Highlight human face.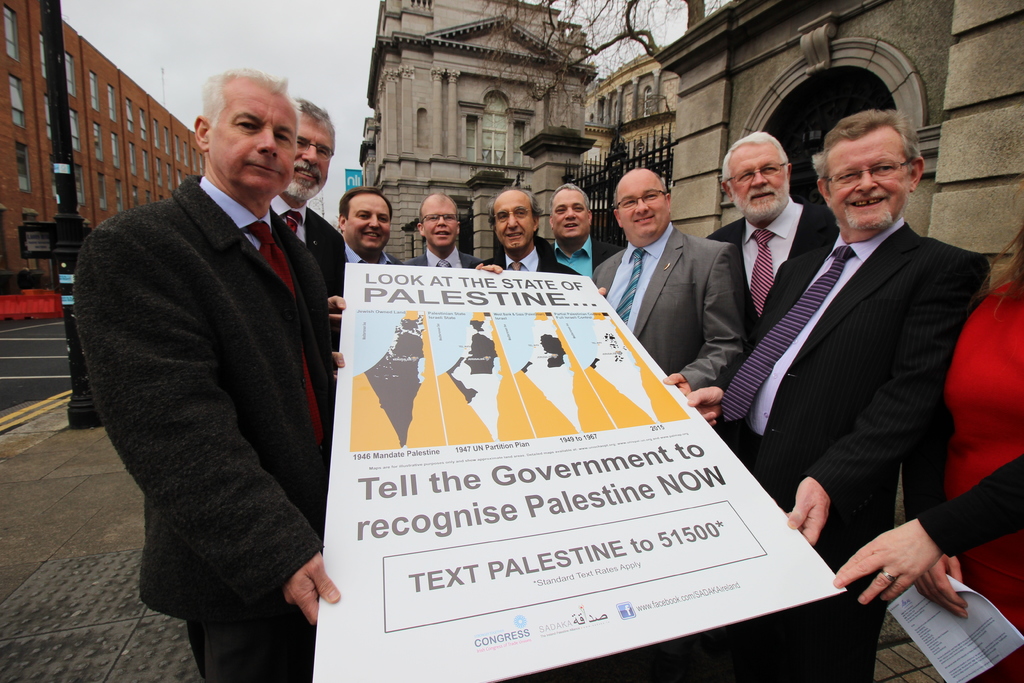
Highlighted region: box(725, 144, 787, 205).
